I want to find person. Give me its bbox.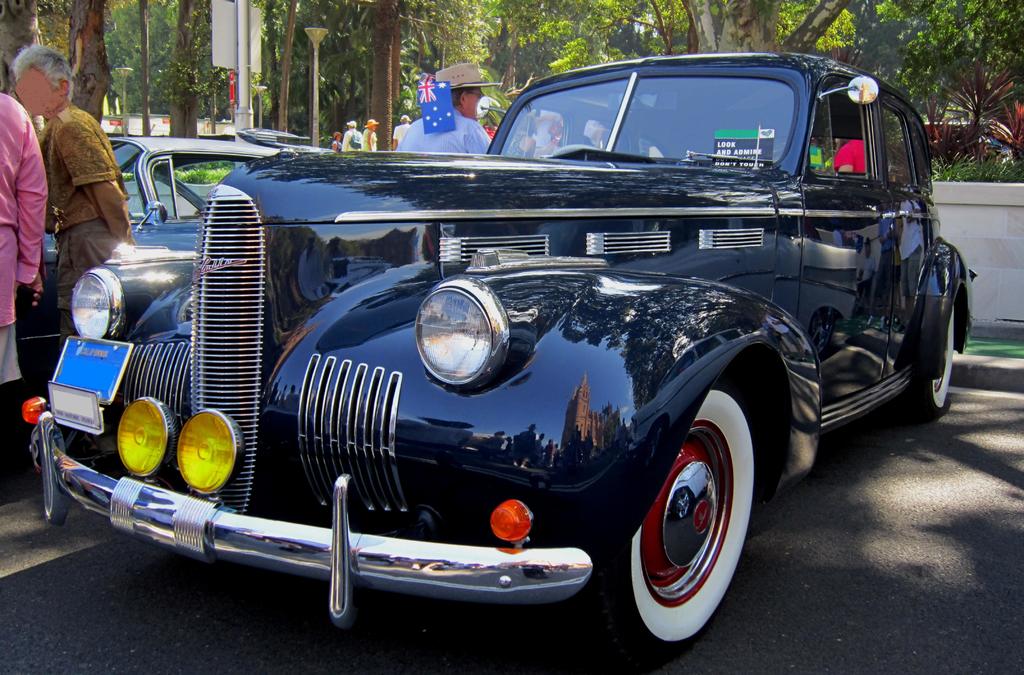
<region>330, 127, 342, 153</region>.
